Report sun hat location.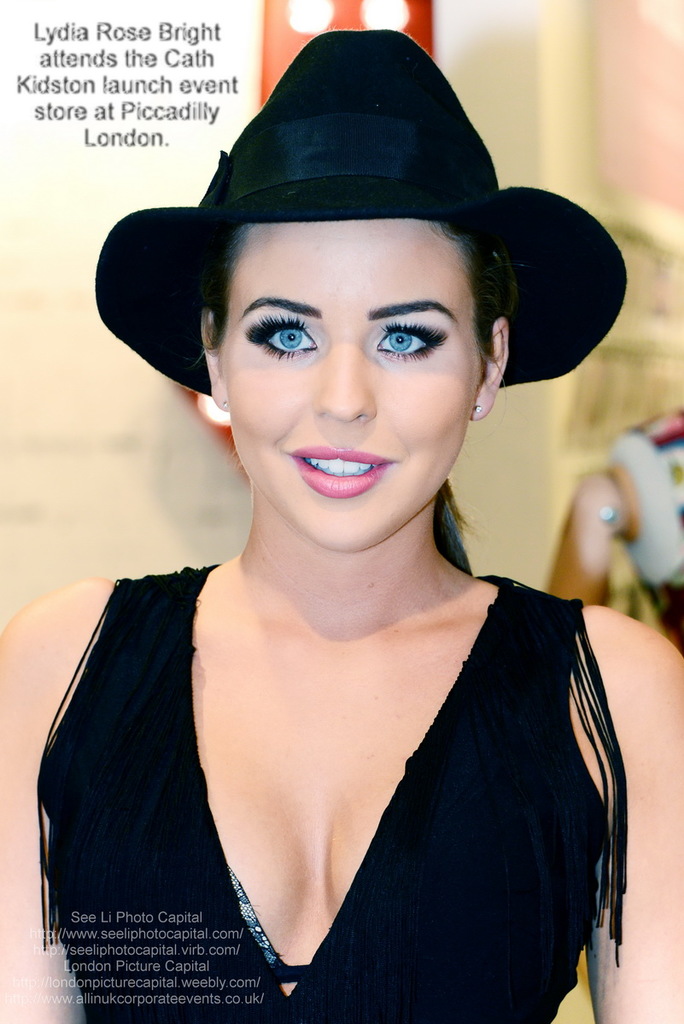
Report: detection(91, 29, 628, 399).
